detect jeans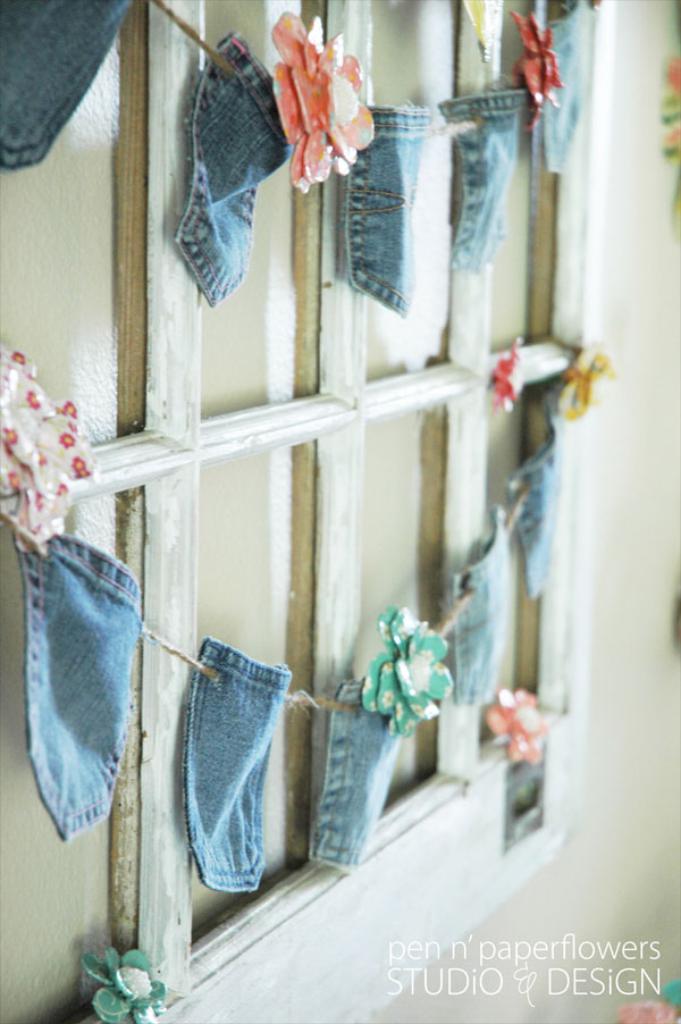
bbox=[446, 93, 523, 274]
